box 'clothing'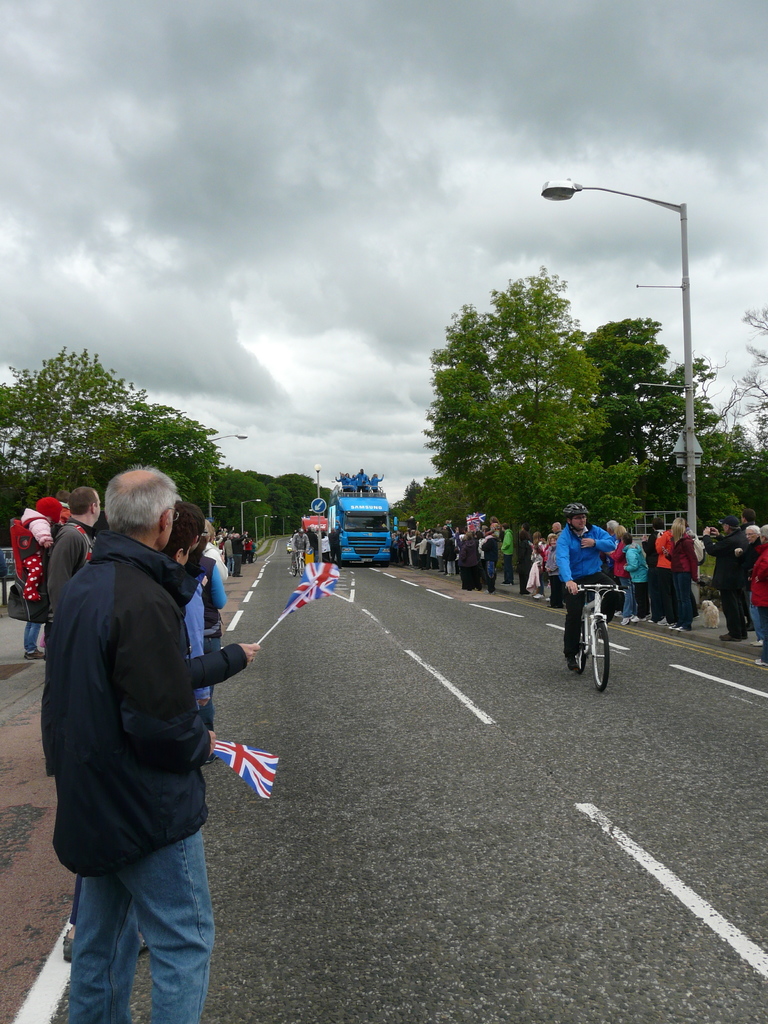
<bbox>538, 521, 559, 596</bbox>
